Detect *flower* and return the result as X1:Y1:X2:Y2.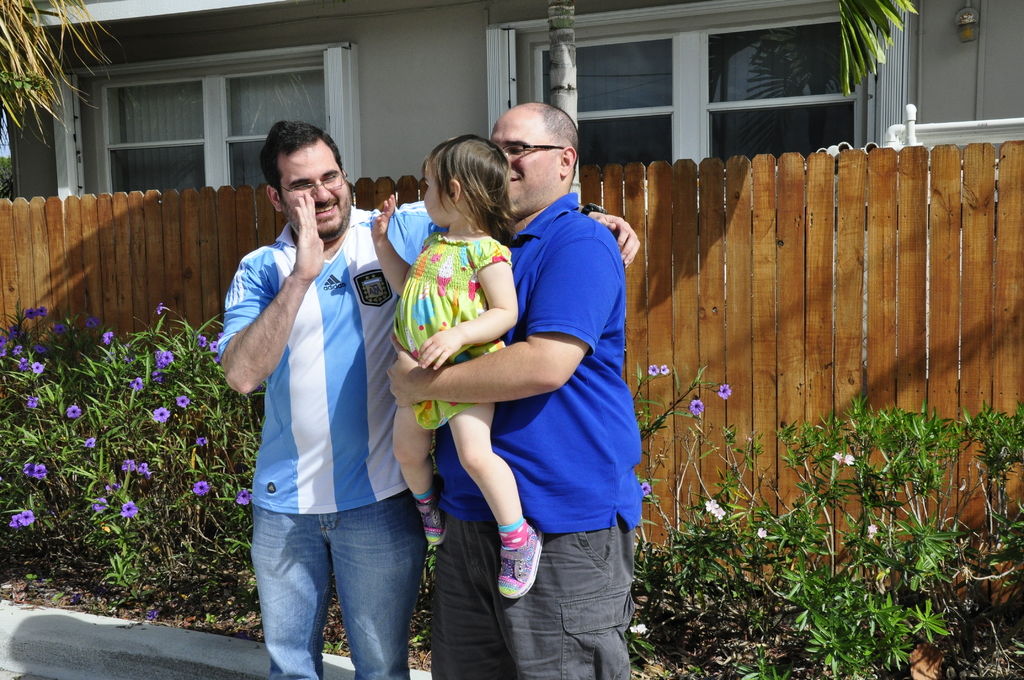
130:374:142:393.
